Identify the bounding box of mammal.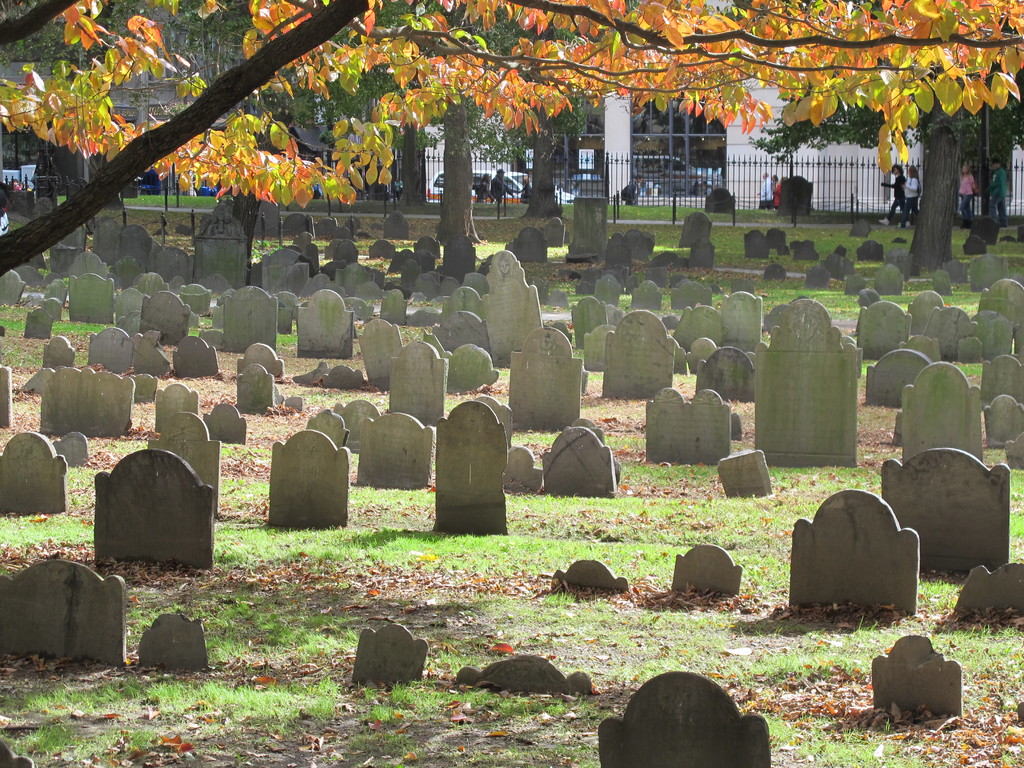
left=774, top=175, right=790, bottom=208.
